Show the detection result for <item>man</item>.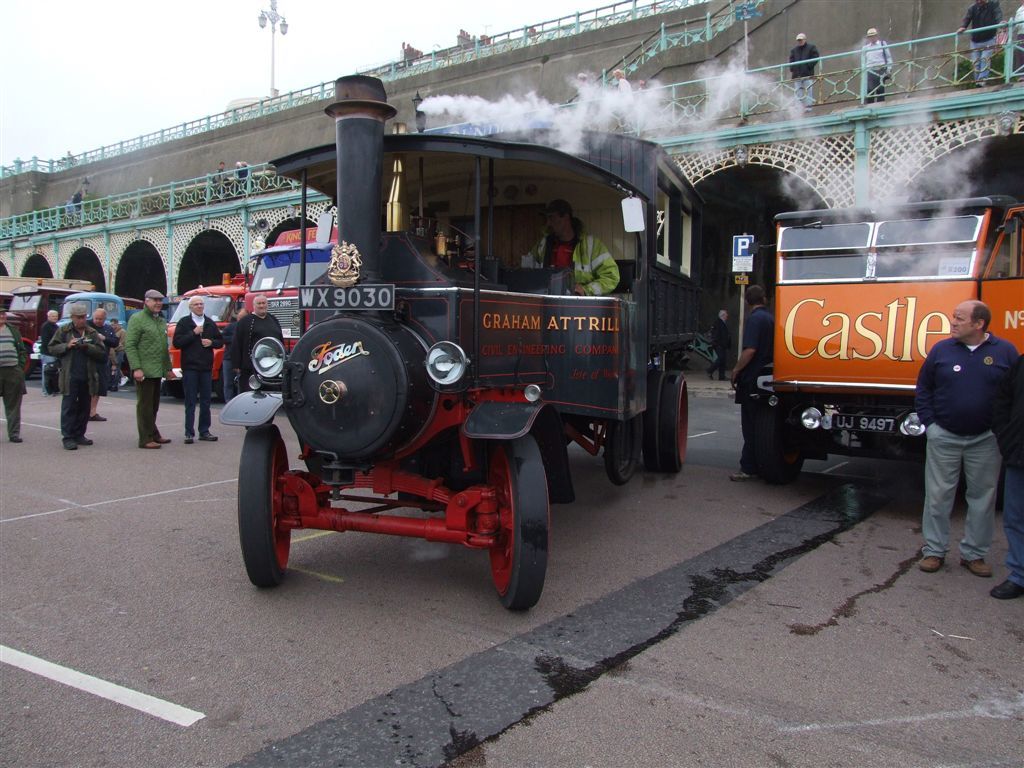
<region>524, 199, 620, 297</region>.
